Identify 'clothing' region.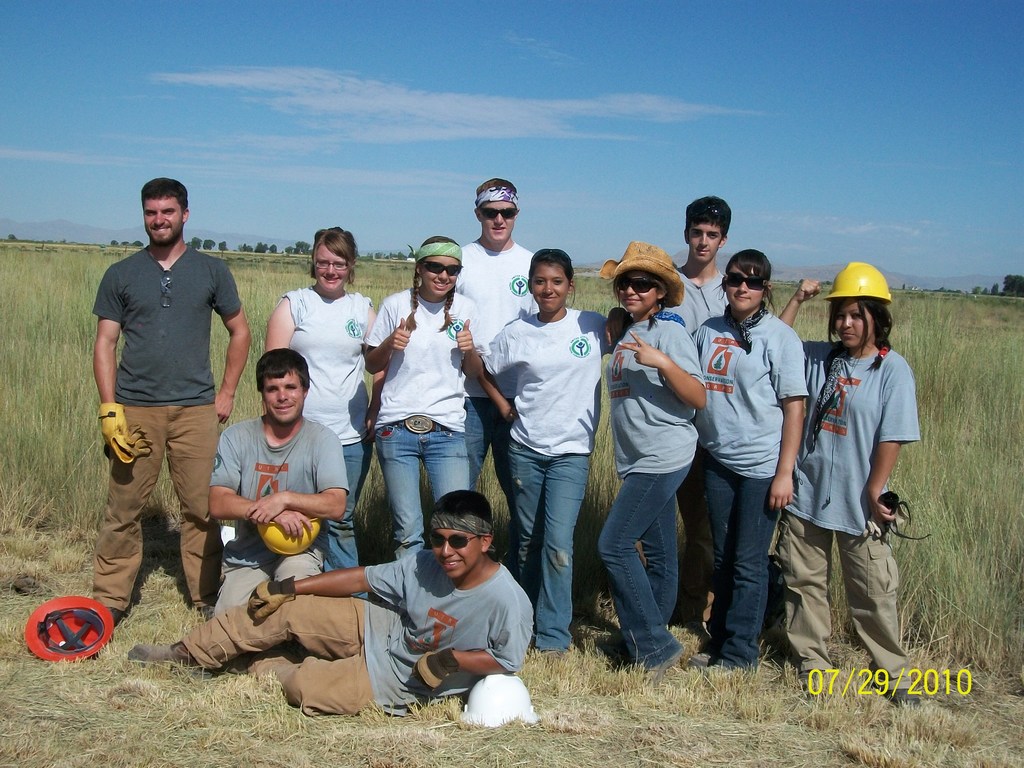
Region: BBox(181, 547, 534, 717).
